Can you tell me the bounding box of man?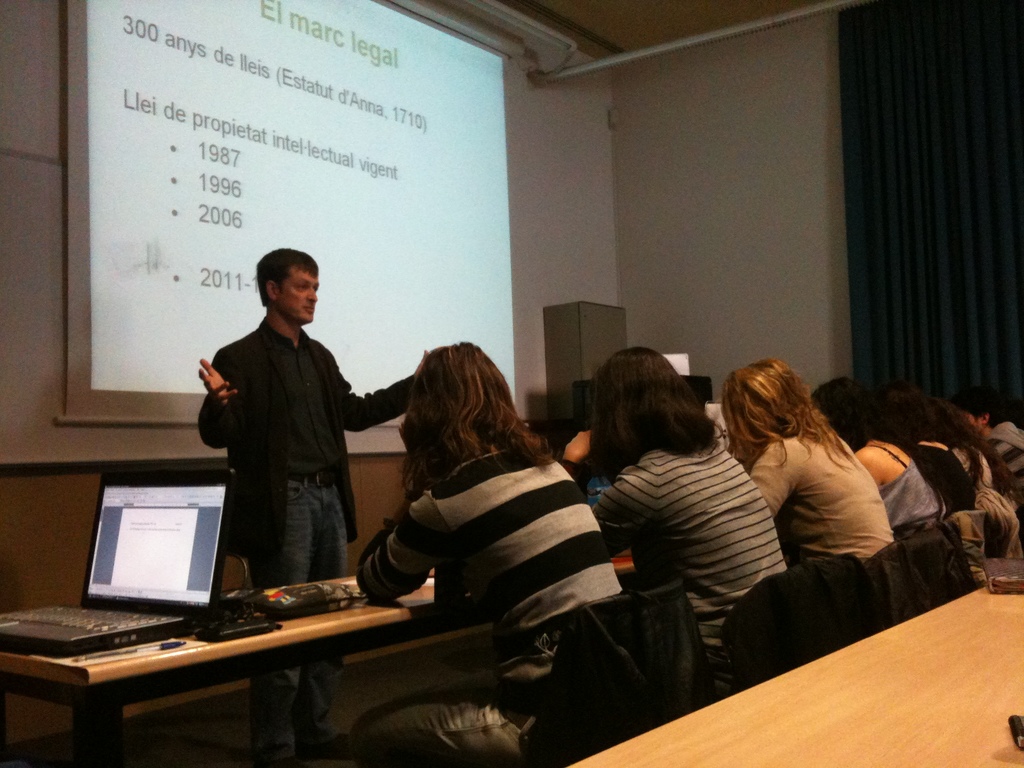
<box>563,347,791,671</box>.
